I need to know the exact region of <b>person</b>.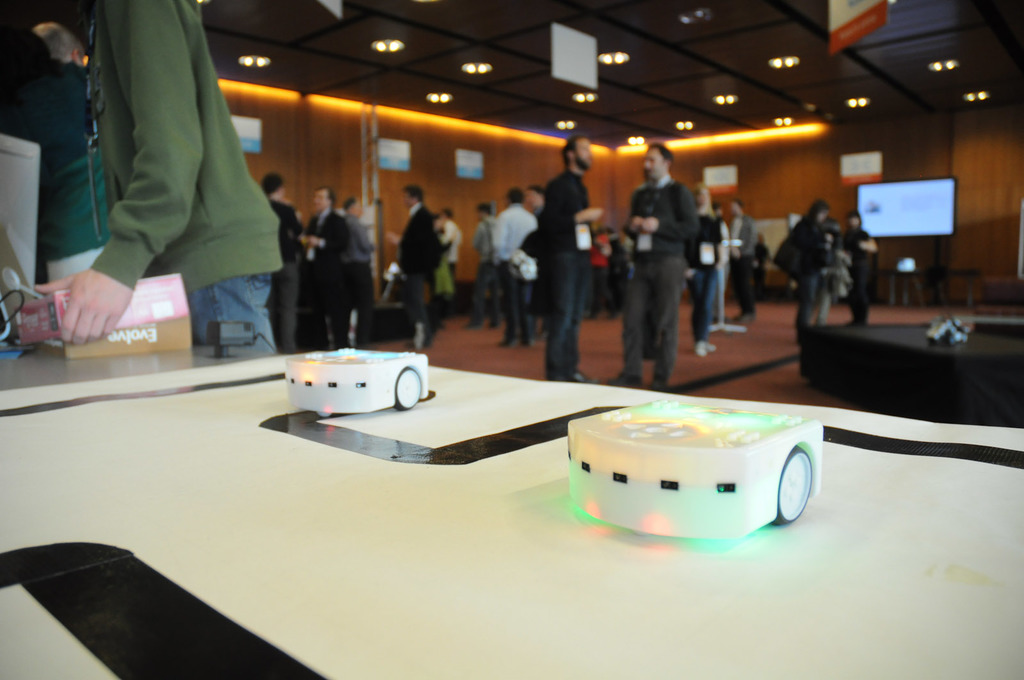
Region: region(255, 171, 303, 351).
